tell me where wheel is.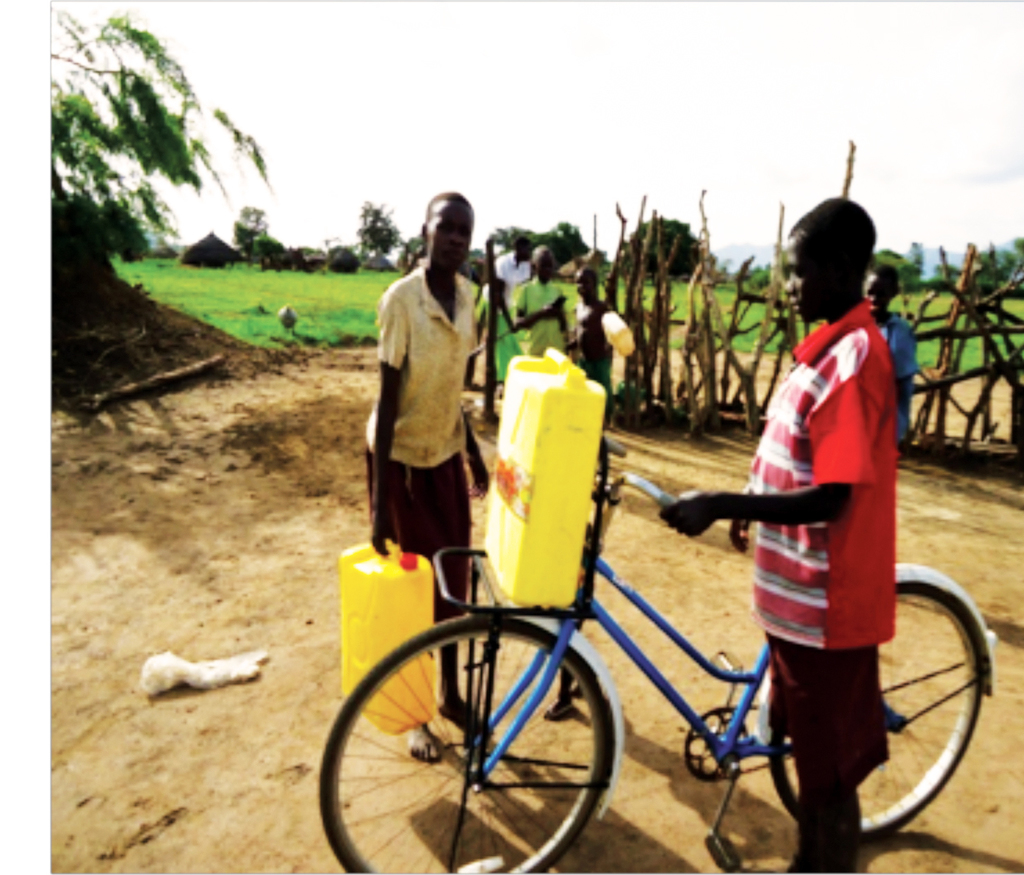
wheel is at bbox(340, 616, 613, 863).
